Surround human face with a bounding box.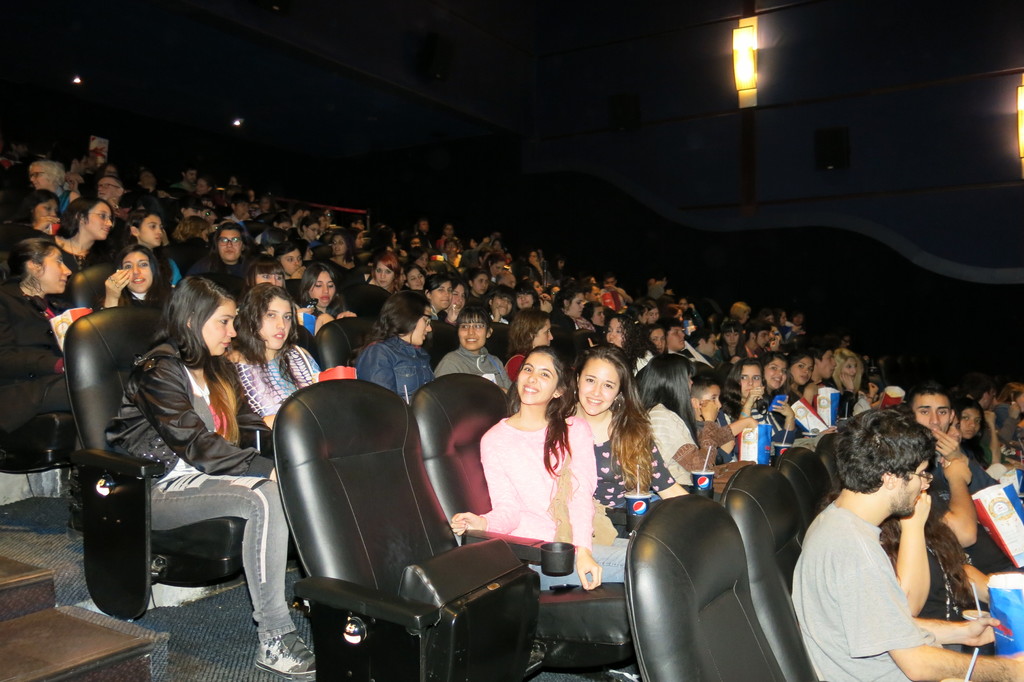
bbox(452, 283, 464, 307).
